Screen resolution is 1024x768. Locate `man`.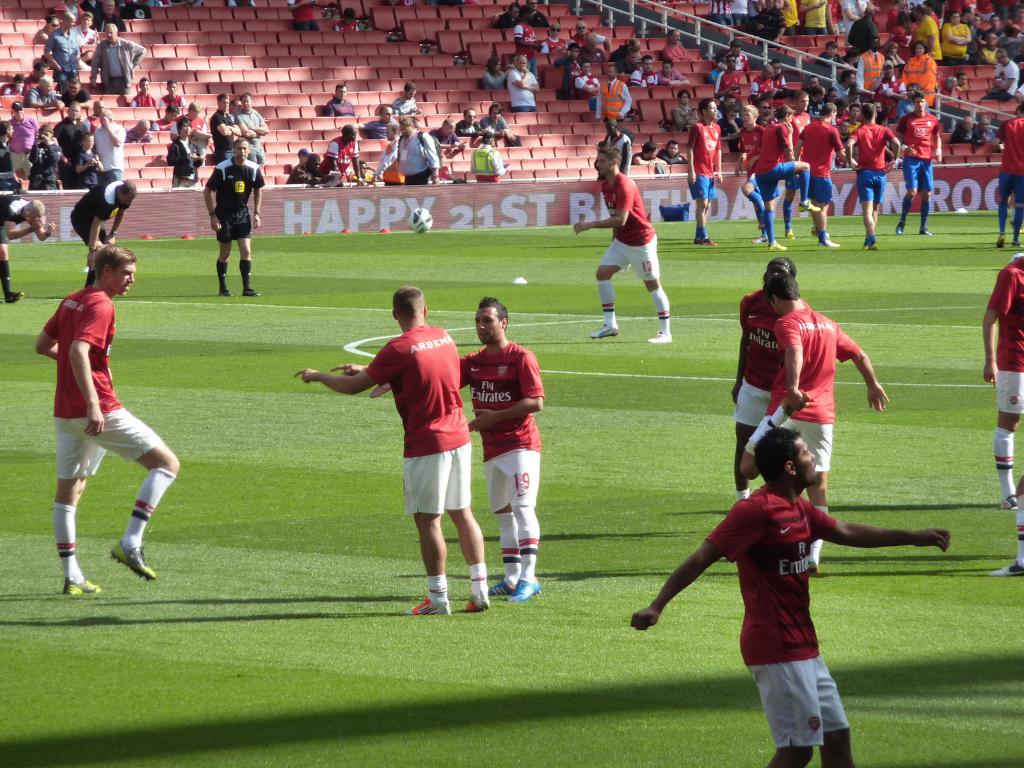
box(204, 135, 266, 298).
